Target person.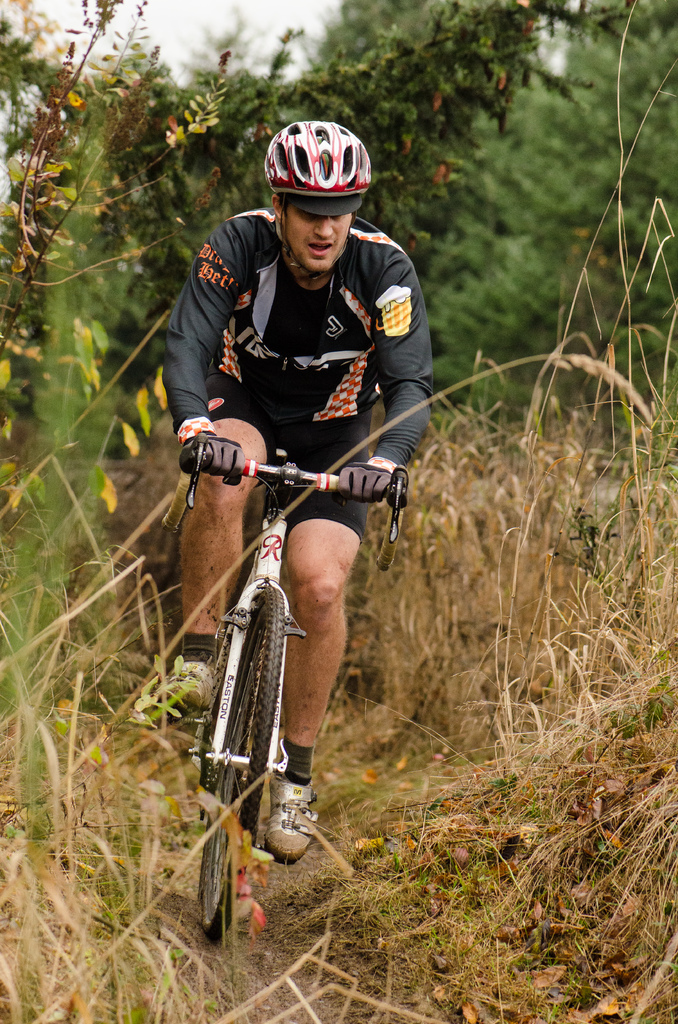
Target region: (166, 122, 433, 867).
